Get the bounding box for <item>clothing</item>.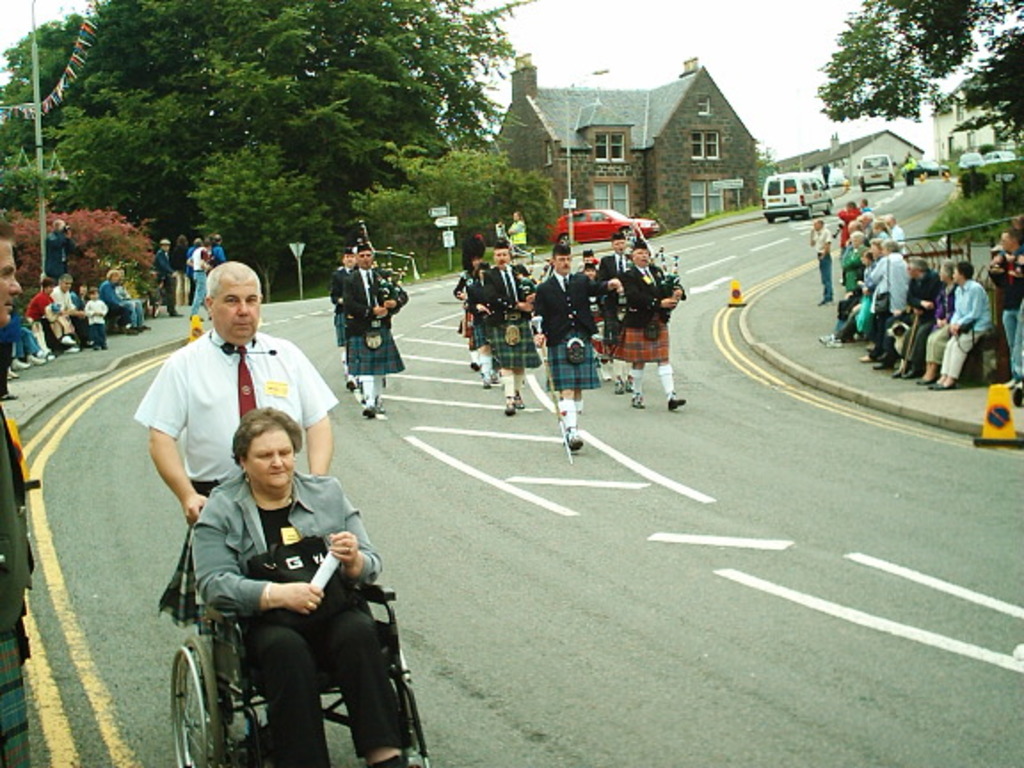
detection(187, 469, 418, 766).
